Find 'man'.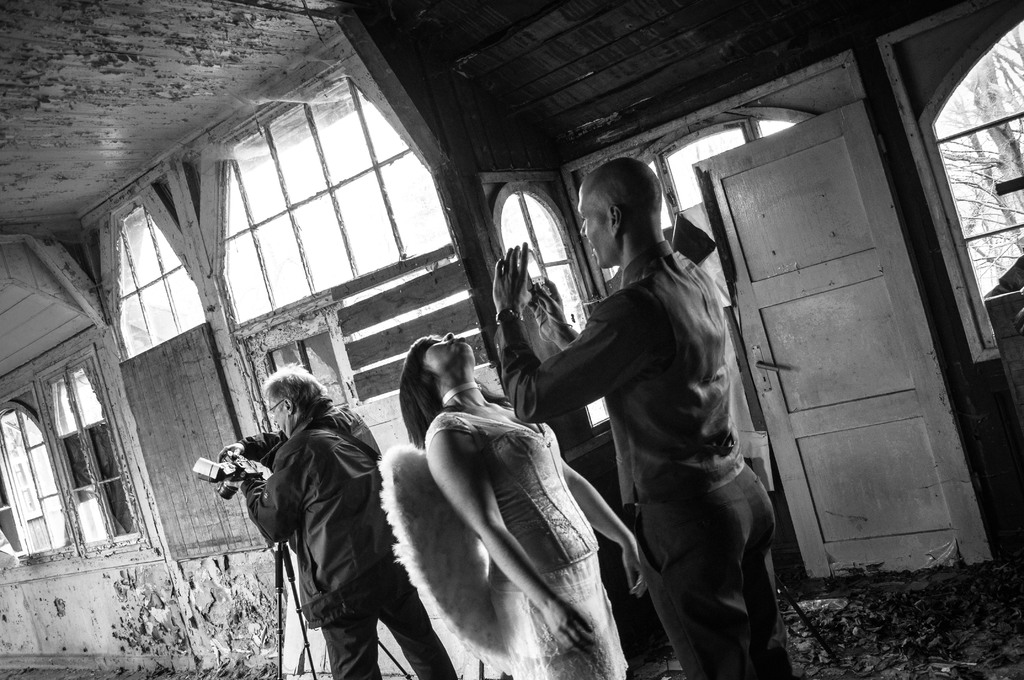
region(521, 153, 780, 664).
